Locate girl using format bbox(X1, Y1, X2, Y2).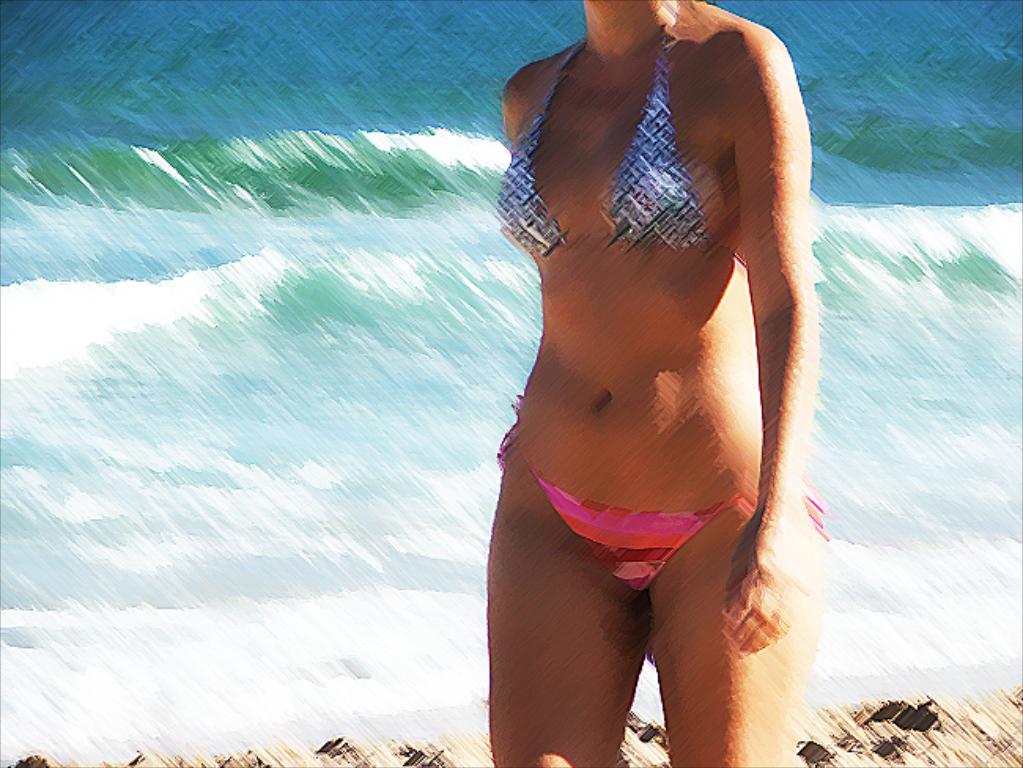
bbox(488, 0, 823, 766).
